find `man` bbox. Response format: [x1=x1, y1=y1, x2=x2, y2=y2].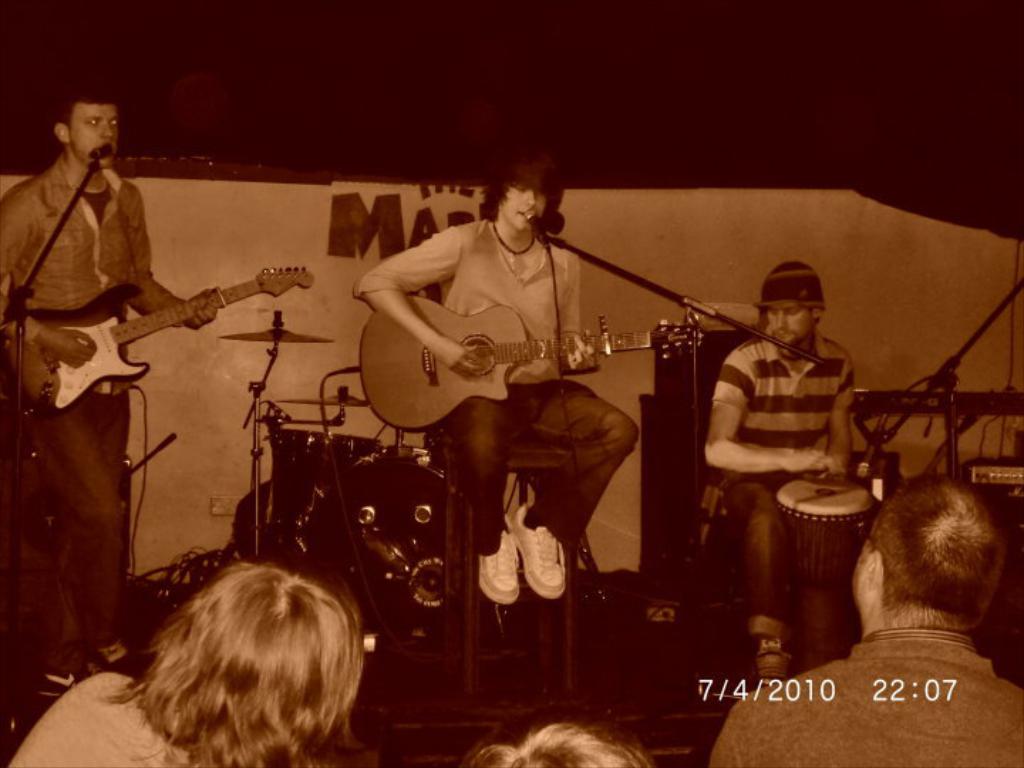
[x1=708, y1=466, x2=1023, y2=767].
